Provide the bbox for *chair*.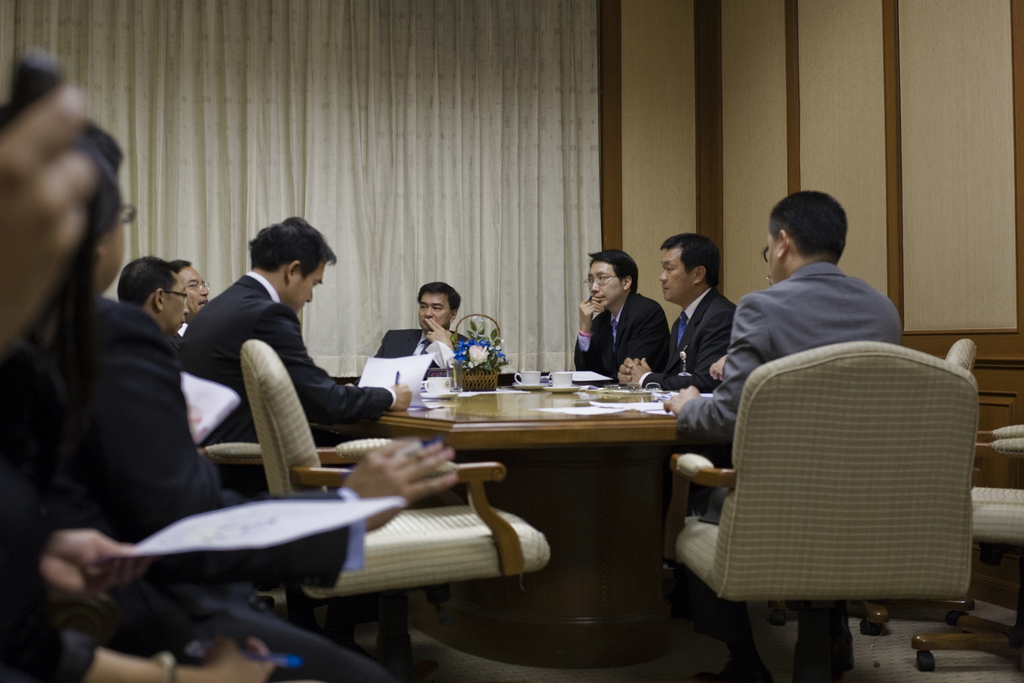
<box>890,424,1023,671</box>.
